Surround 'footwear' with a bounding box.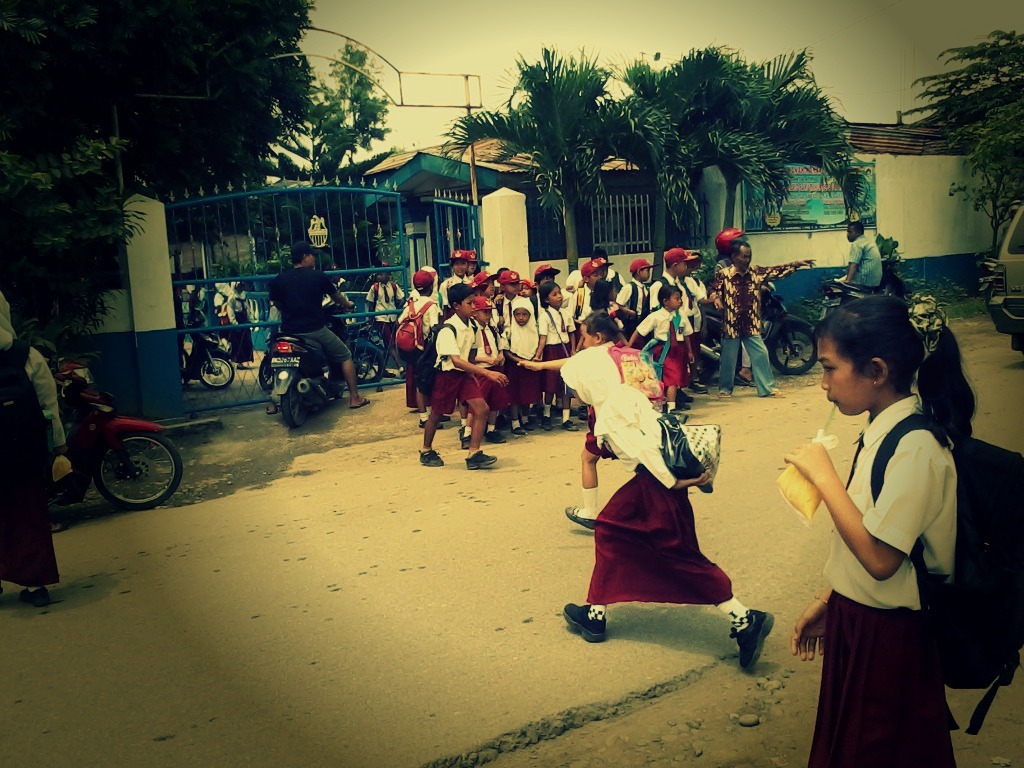
bbox(418, 416, 443, 427).
